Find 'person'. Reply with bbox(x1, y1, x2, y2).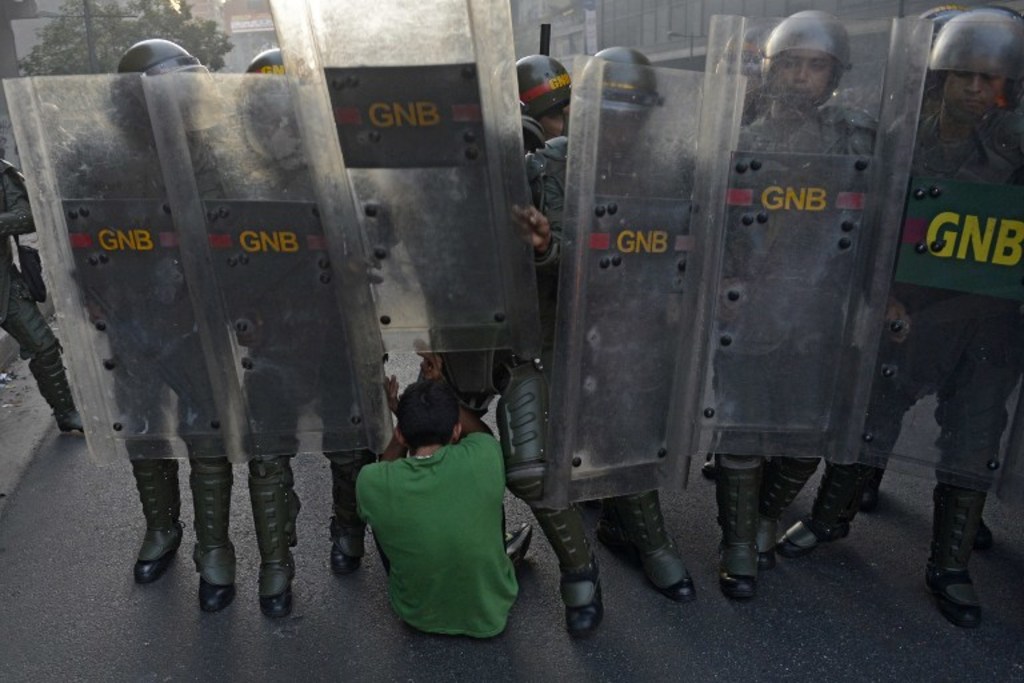
bbox(0, 149, 87, 432).
